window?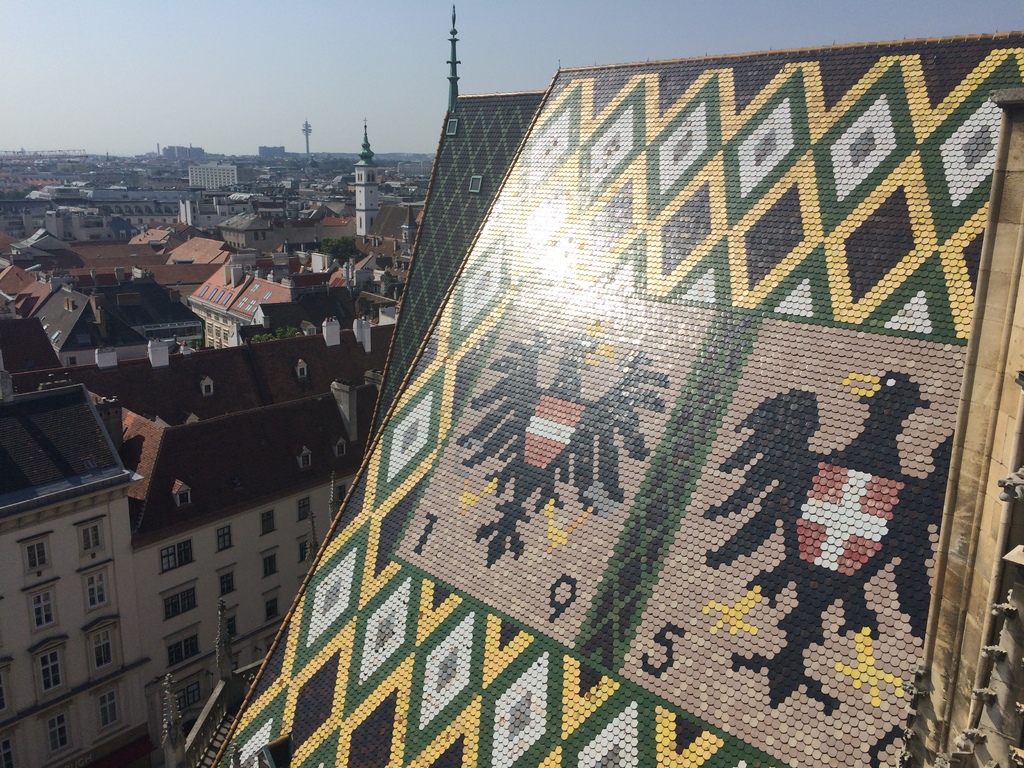
x1=210 y1=525 x2=235 y2=556
